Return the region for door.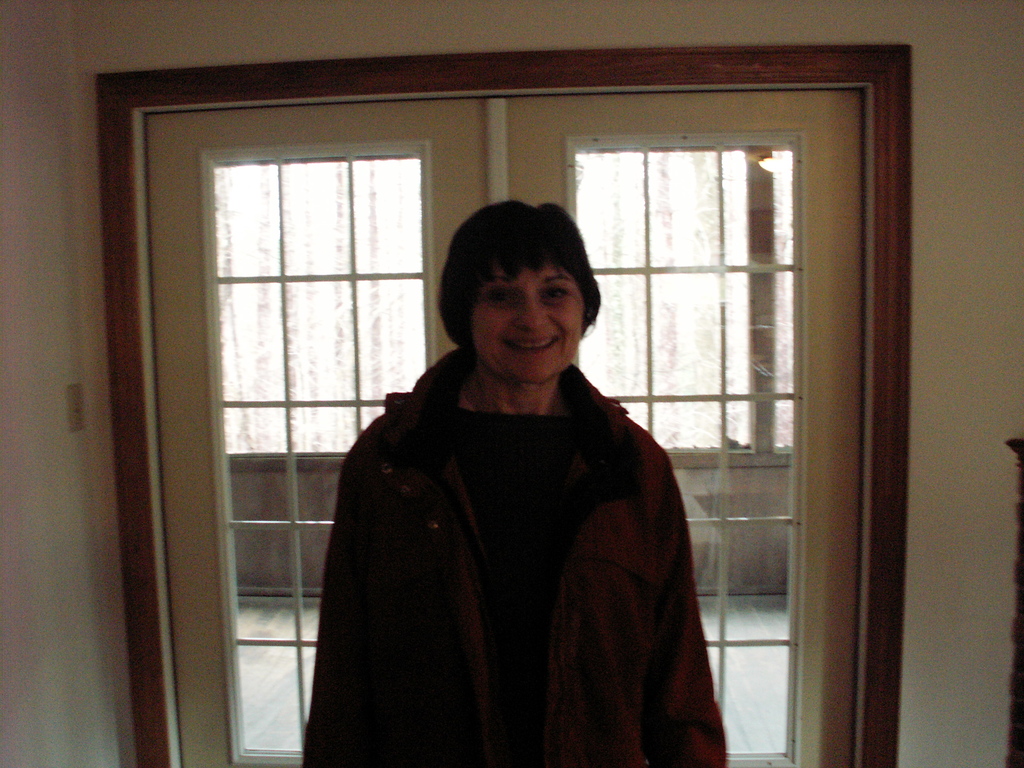
BBox(125, 106, 433, 686).
